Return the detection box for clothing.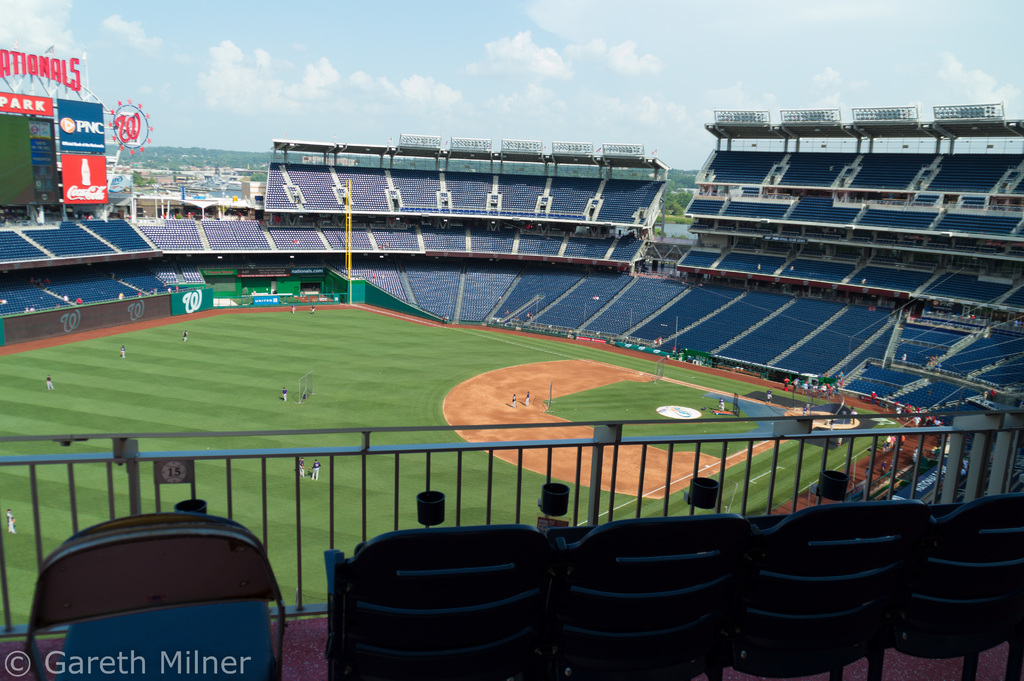
rect(3, 511, 17, 532).
